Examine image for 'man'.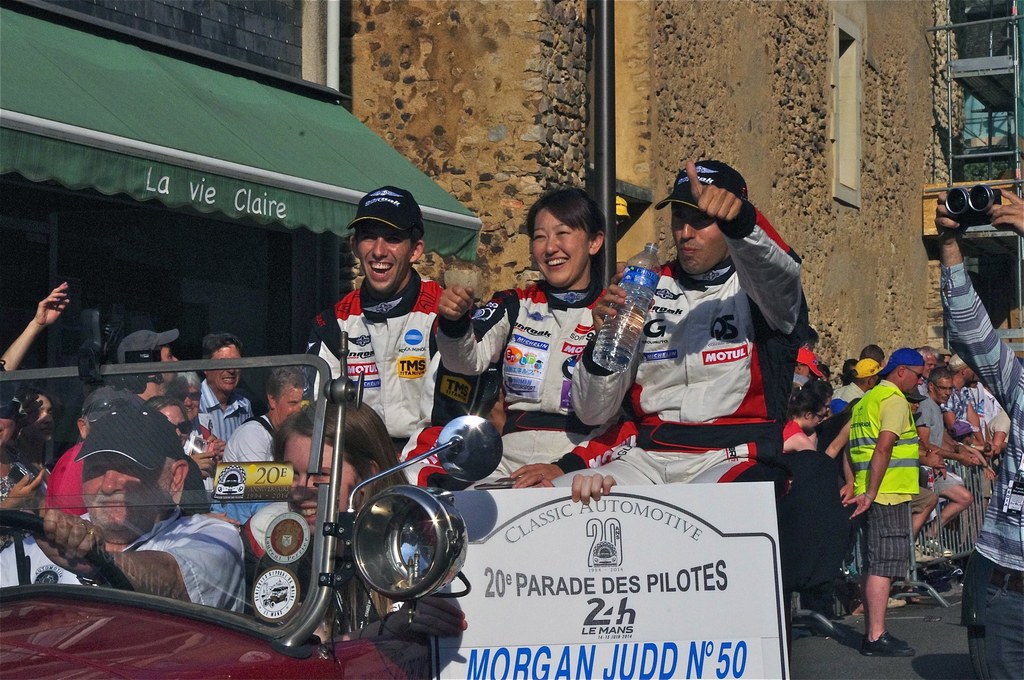
Examination result: {"left": 914, "top": 365, "right": 982, "bottom": 544}.
